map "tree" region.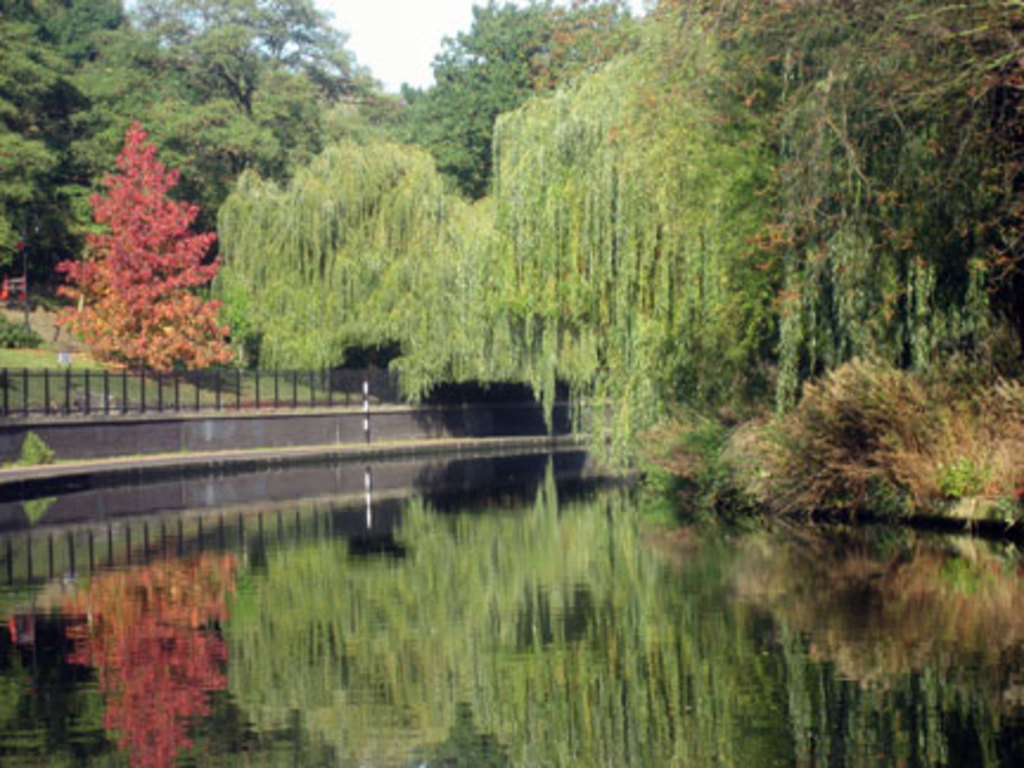
Mapped to (0, 0, 119, 322).
